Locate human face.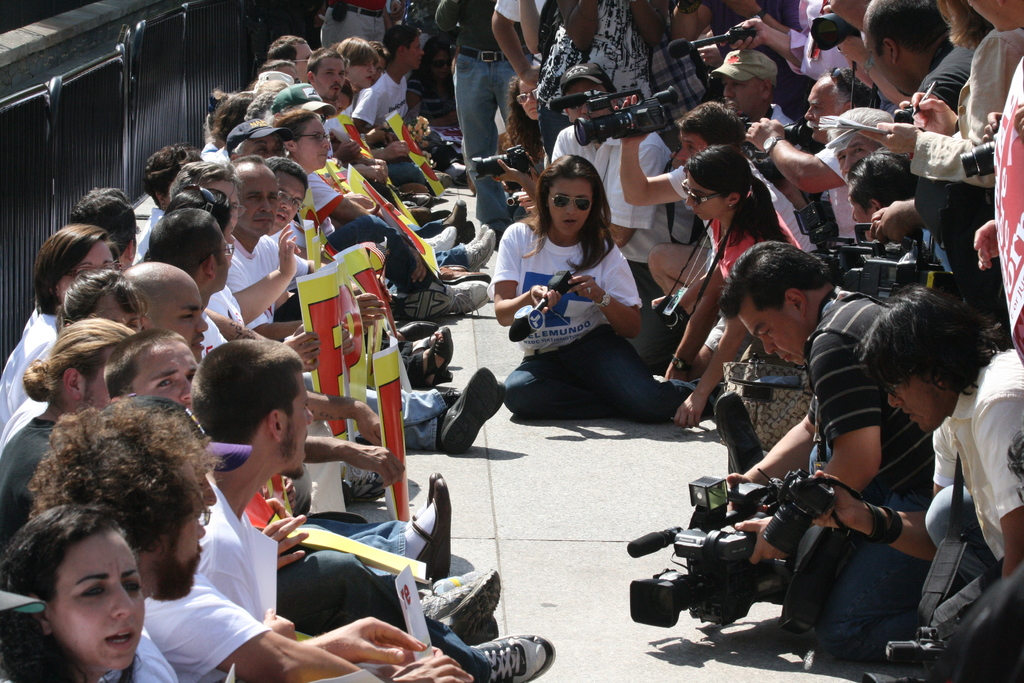
Bounding box: x1=564 y1=80 x2=611 y2=126.
